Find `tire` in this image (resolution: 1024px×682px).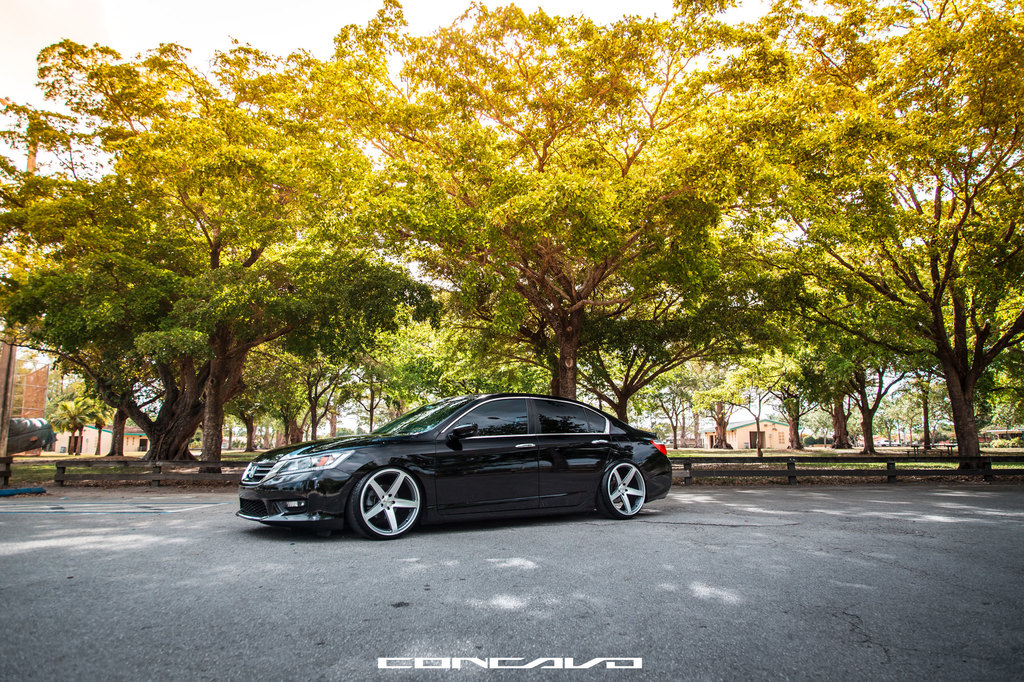
[592,463,647,522].
